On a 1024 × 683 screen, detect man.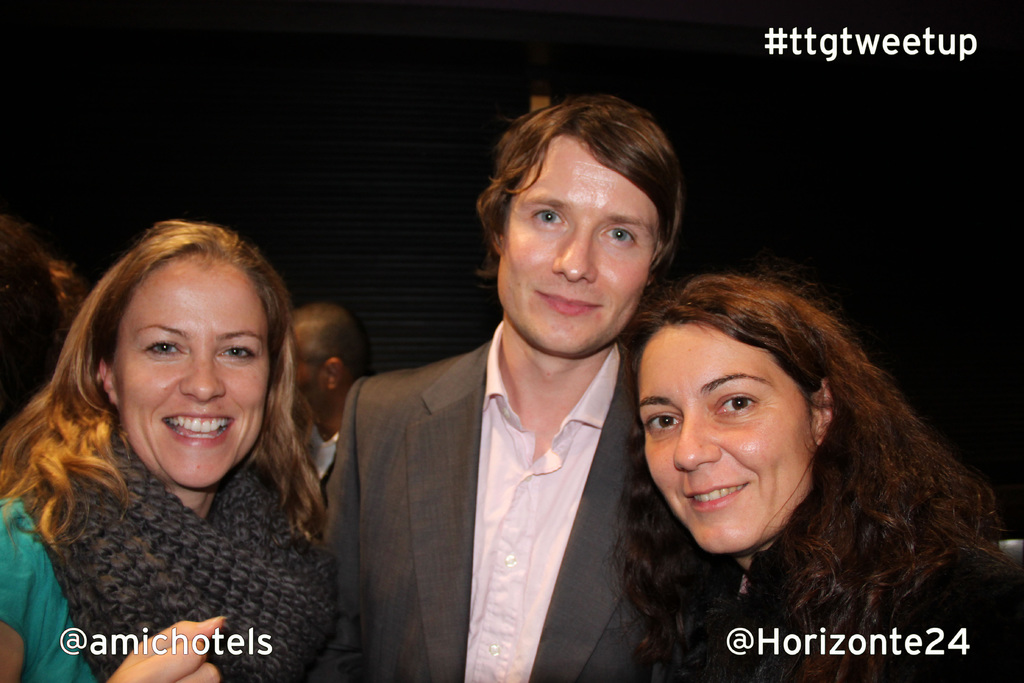
x1=286 y1=301 x2=379 y2=494.
